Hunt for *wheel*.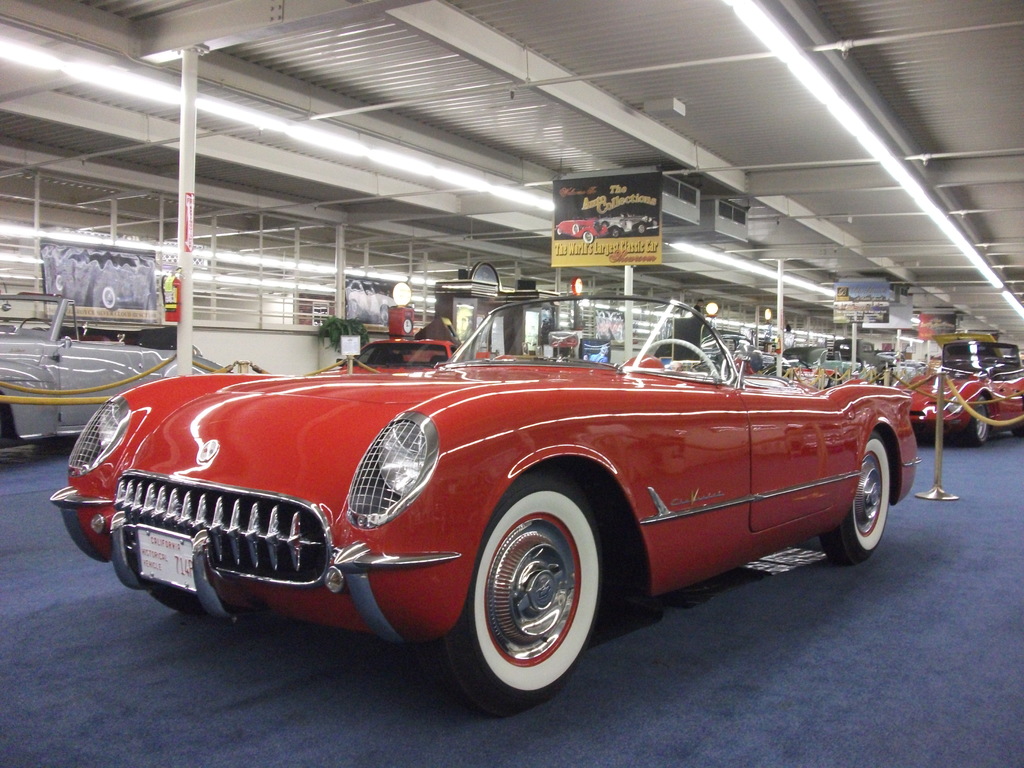
Hunted down at crop(953, 396, 990, 451).
